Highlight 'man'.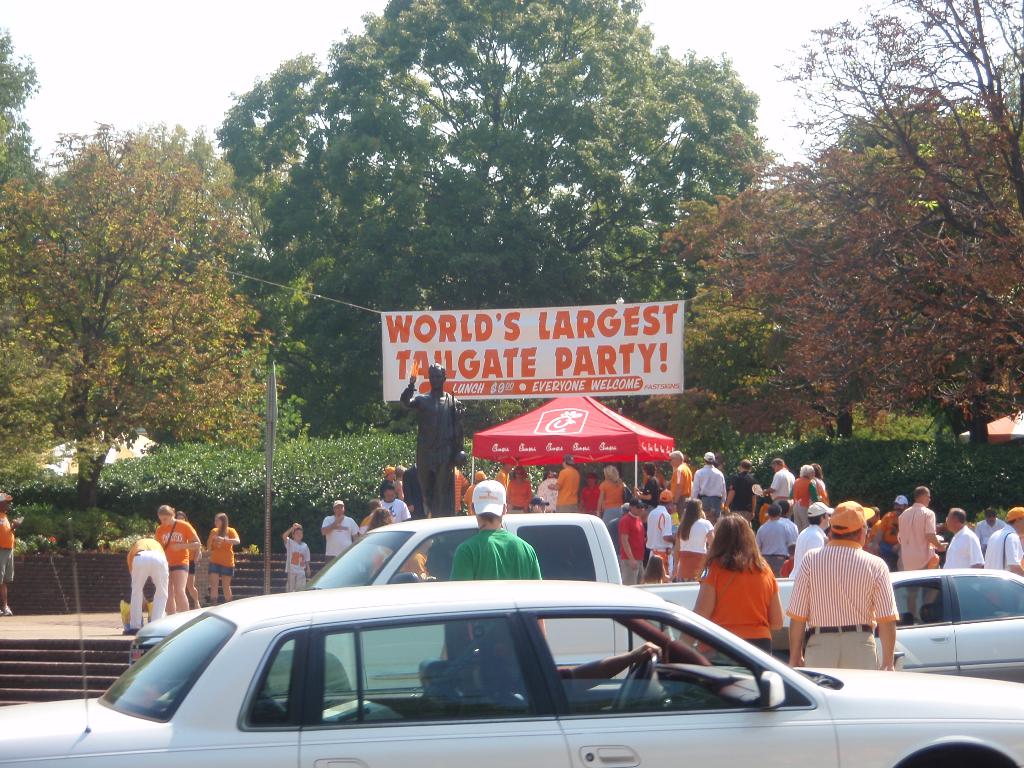
Highlighted region: locate(119, 536, 170, 634).
